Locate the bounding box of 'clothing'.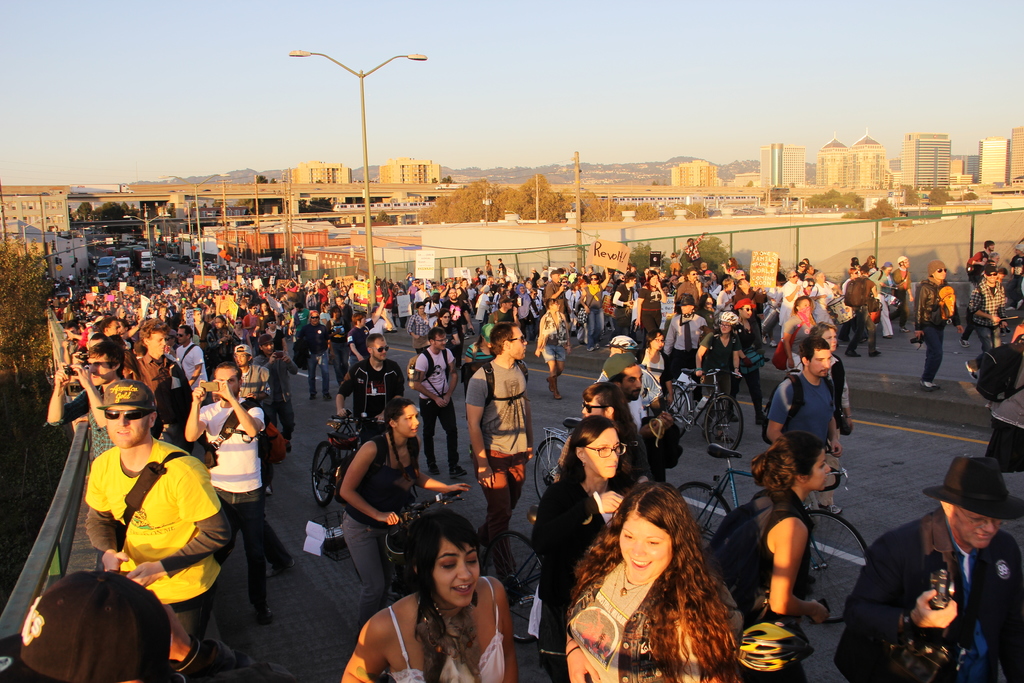
Bounding box: <bbox>993, 352, 1023, 473</bbox>.
